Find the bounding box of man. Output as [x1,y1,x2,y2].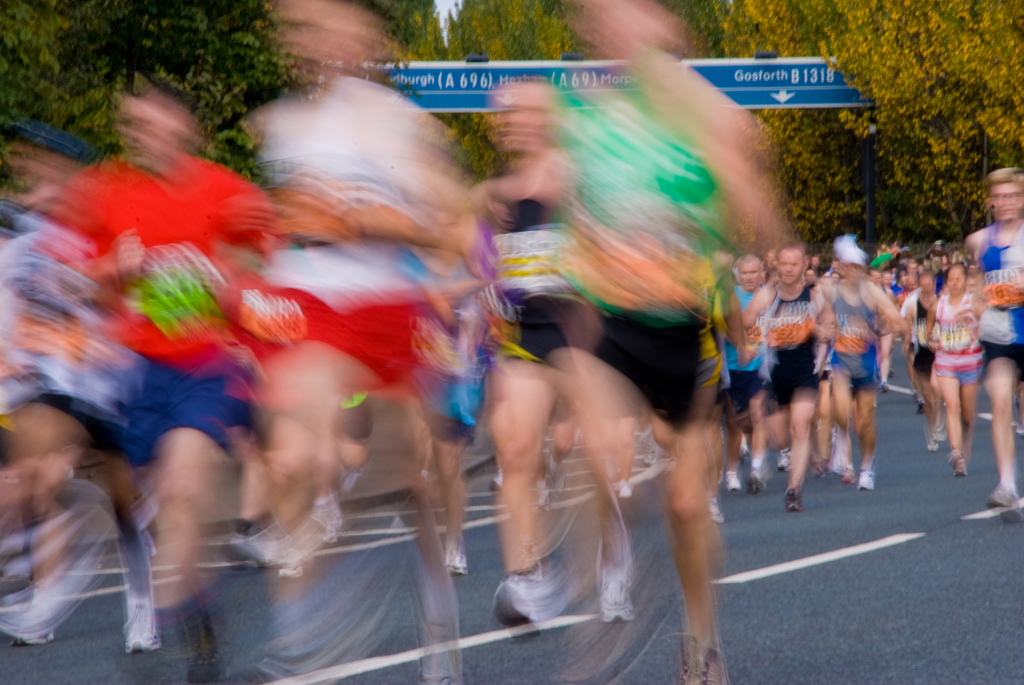
[47,76,284,684].
